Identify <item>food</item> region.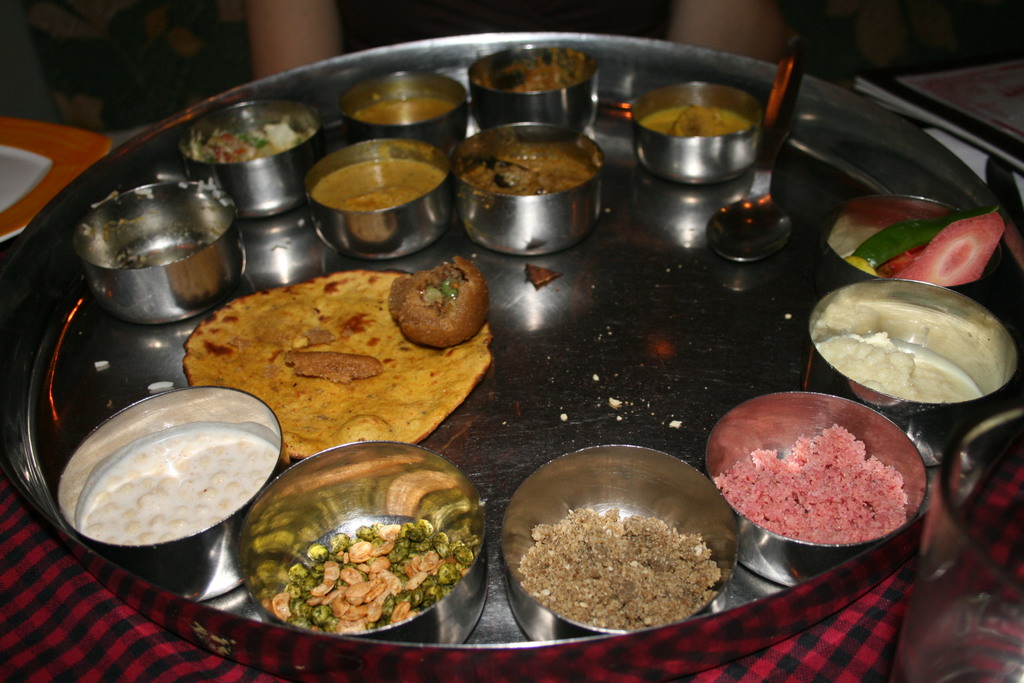
Region: {"x1": 481, "y1": 60, "x2": 583, "y2": 92}.
